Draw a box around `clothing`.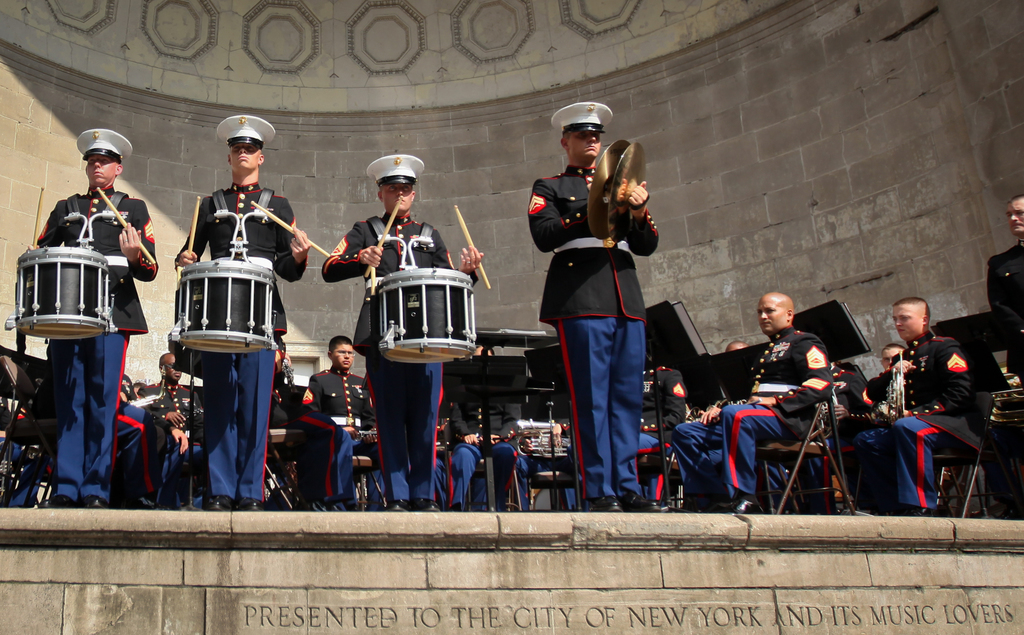
bbox=[170, 184, 305, 524].
